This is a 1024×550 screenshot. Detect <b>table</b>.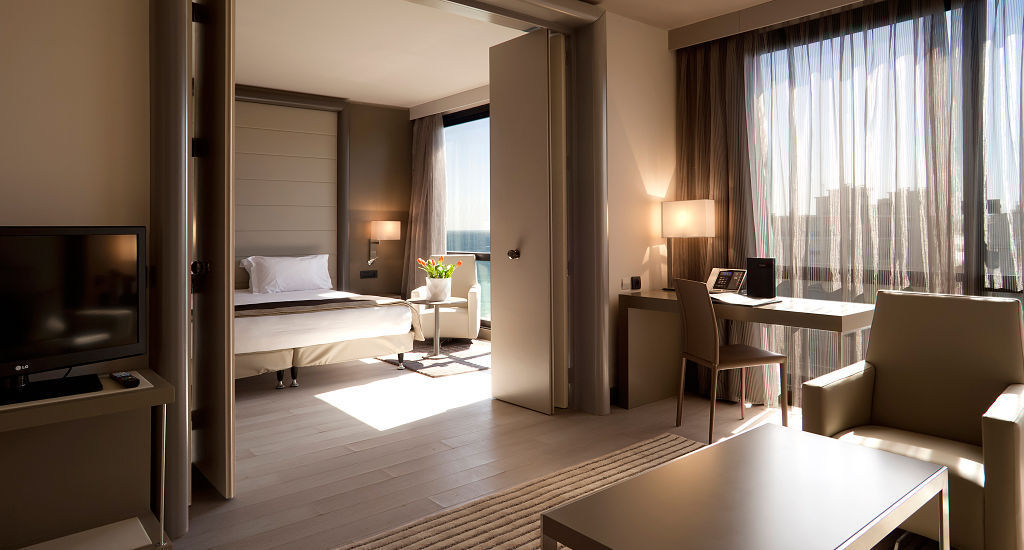
619/285/728/418.
